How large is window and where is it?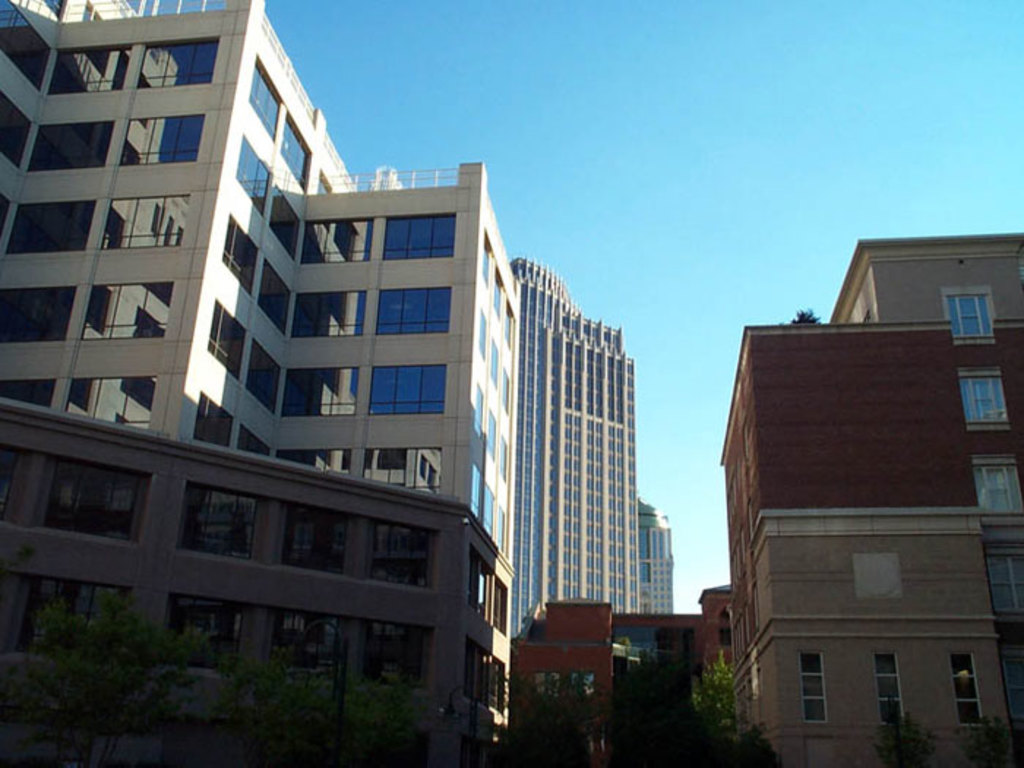
Bounding box: BBox(0, 0, 53, 92).
